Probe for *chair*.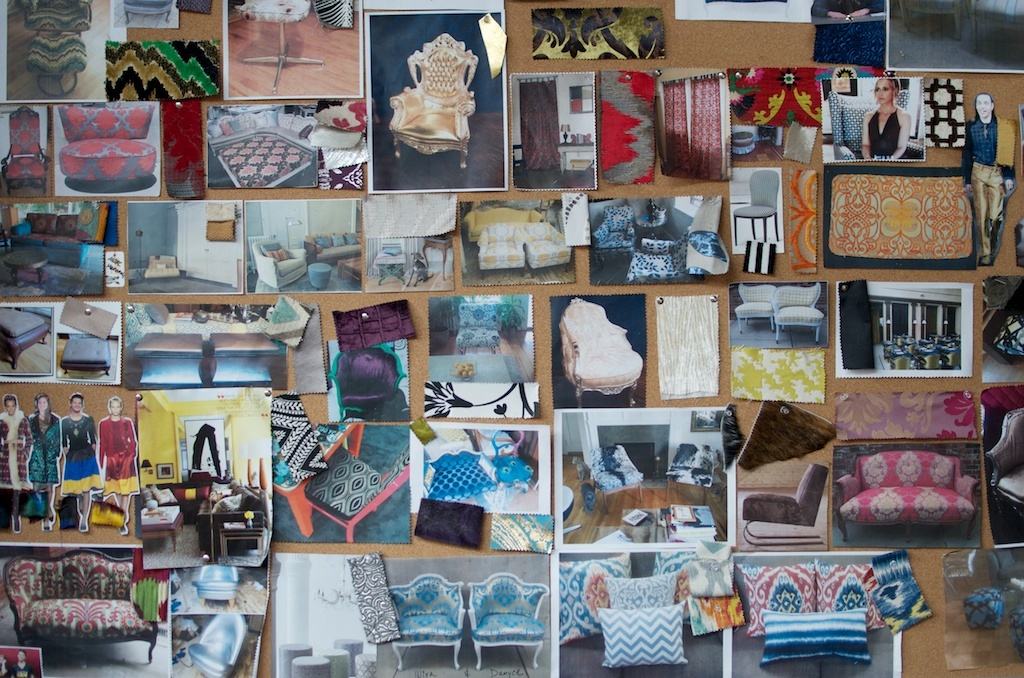
Probe result: crop(561, 297, 642, 408).
